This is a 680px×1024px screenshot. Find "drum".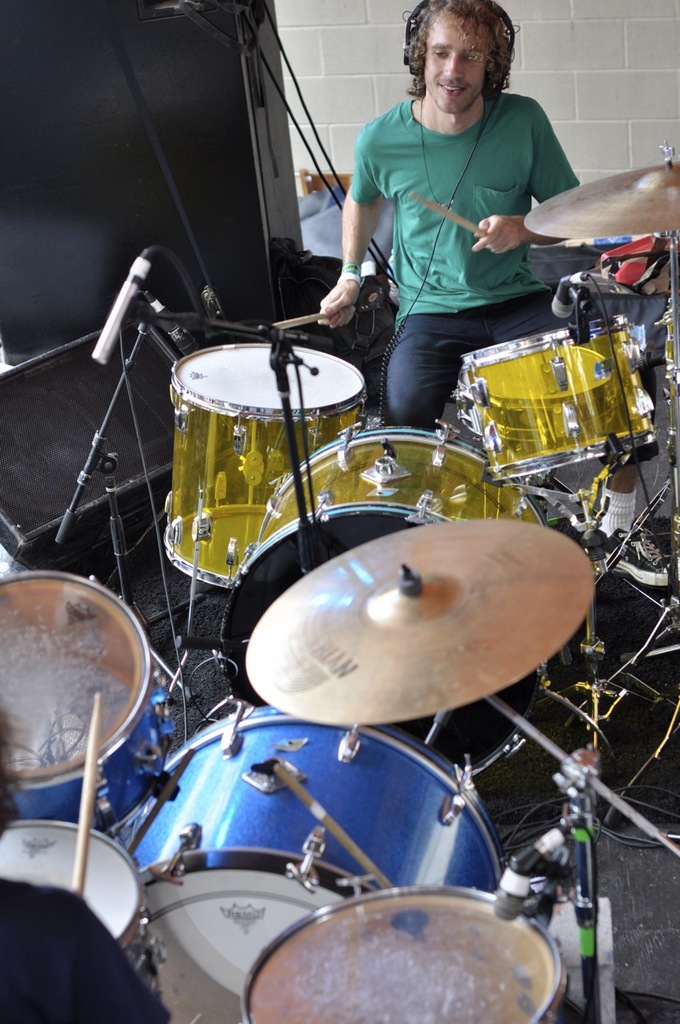
Bounding box: x1=0 y1=816 x2=165 y2=990.
